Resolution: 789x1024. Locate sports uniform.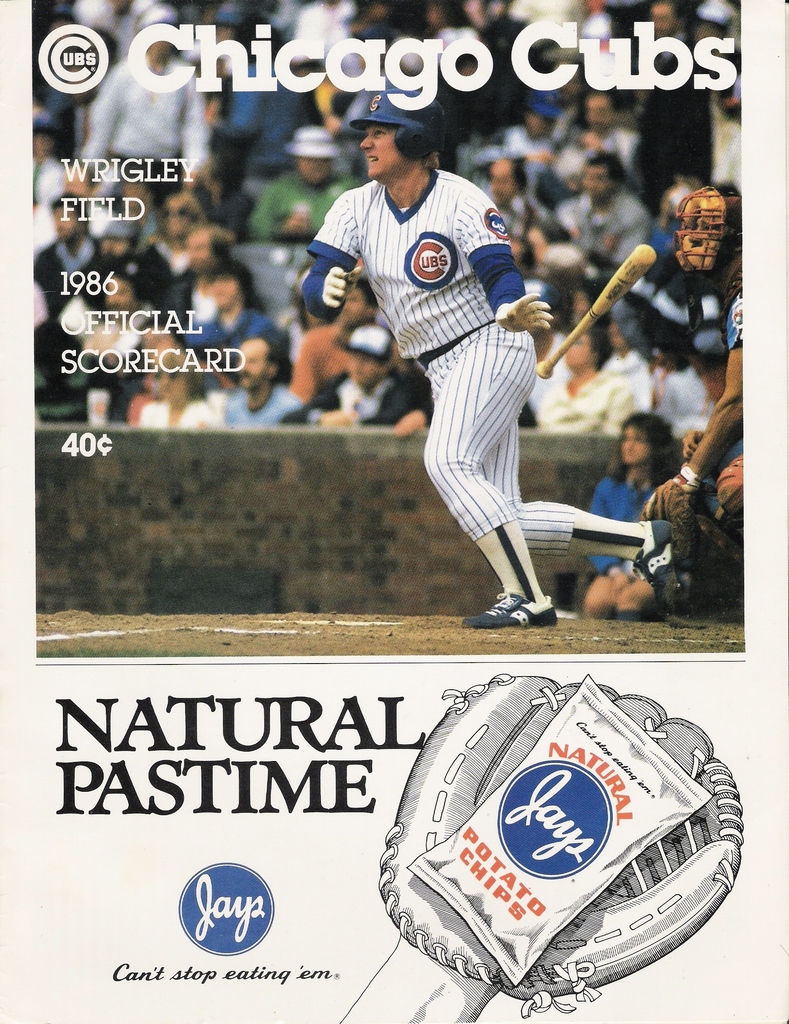
643, 184, 747, 615.
